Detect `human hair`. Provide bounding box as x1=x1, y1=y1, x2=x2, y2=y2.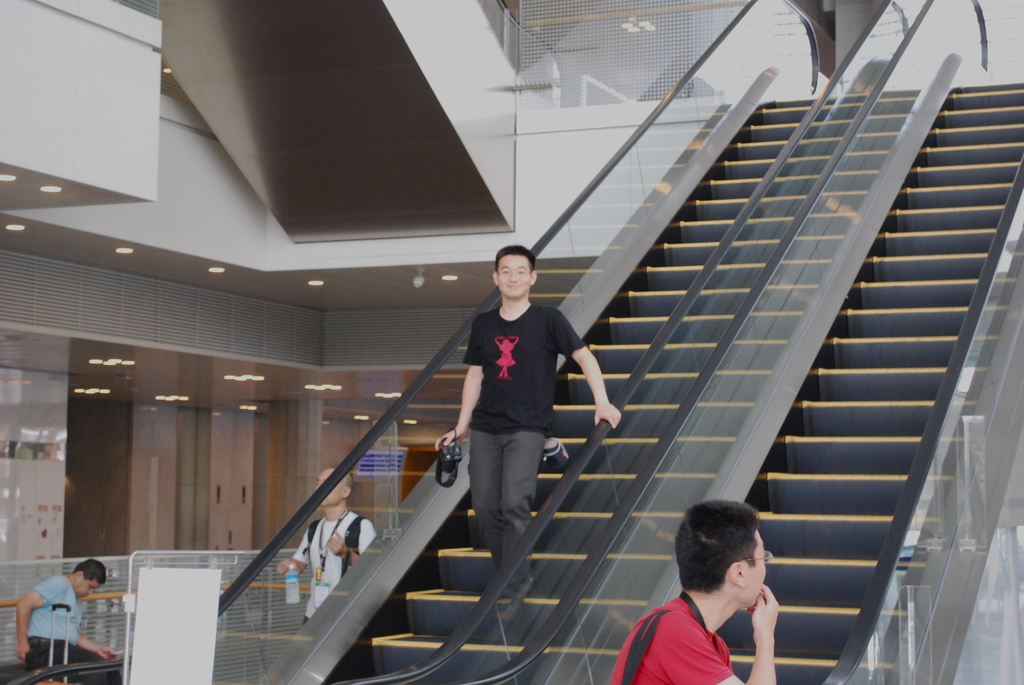
x1=496, y1=244, x2=536, y2=275.
